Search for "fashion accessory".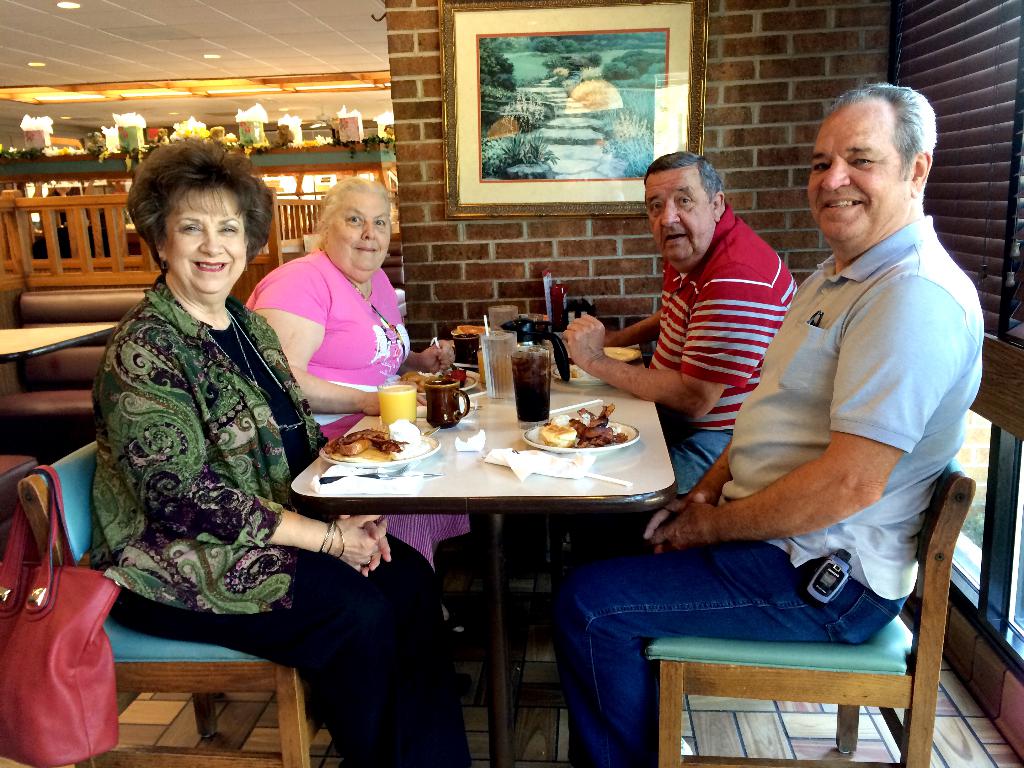
Found at (x1=360, y1=556, x2=372, y2=566).
